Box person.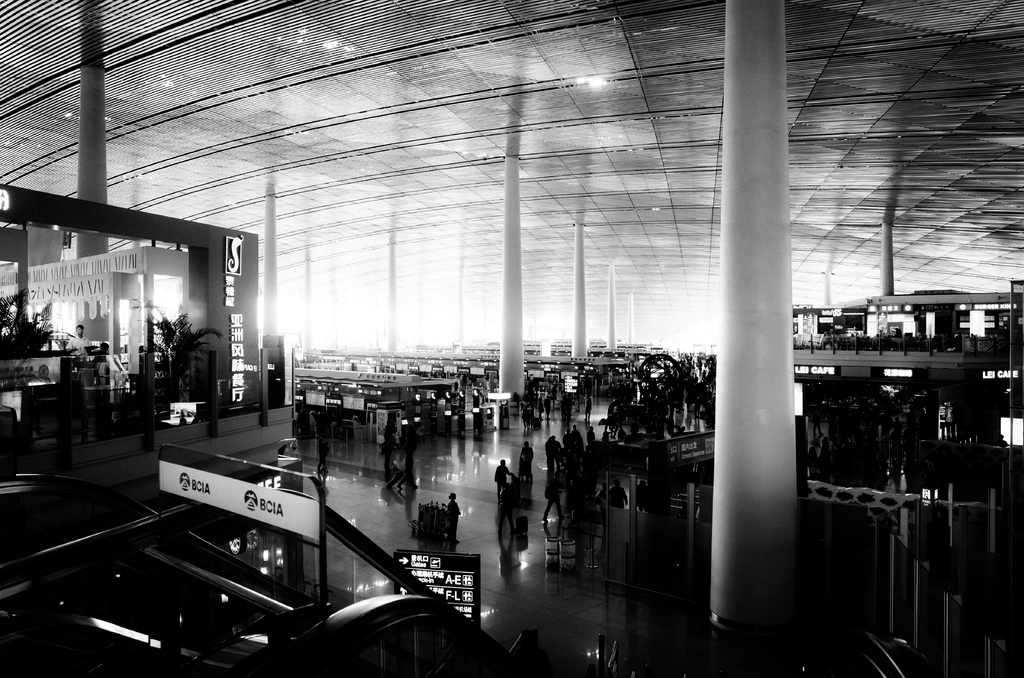
(598,478,607,528).
